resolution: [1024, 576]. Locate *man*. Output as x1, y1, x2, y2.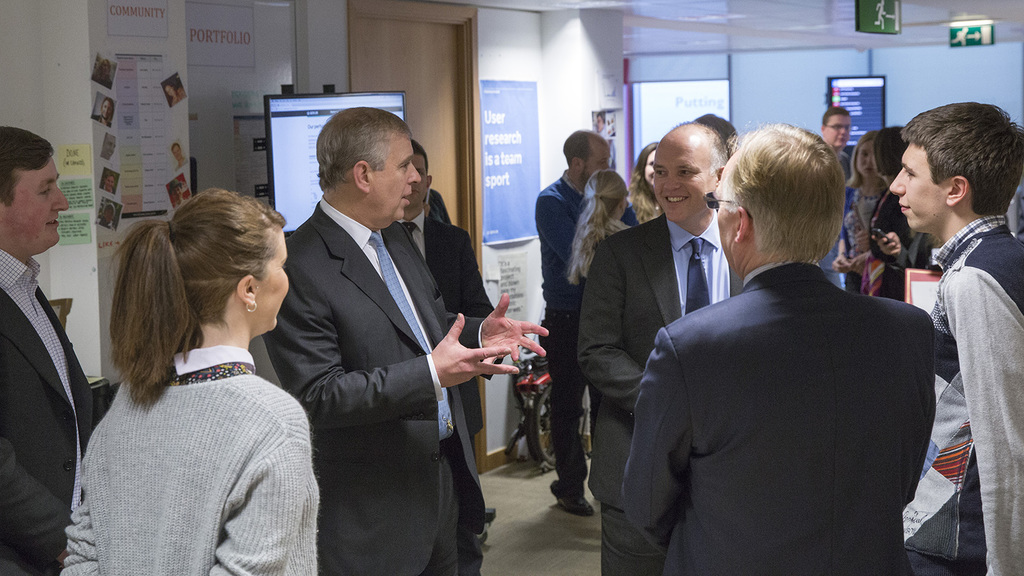
387, 135, 509, 467.
